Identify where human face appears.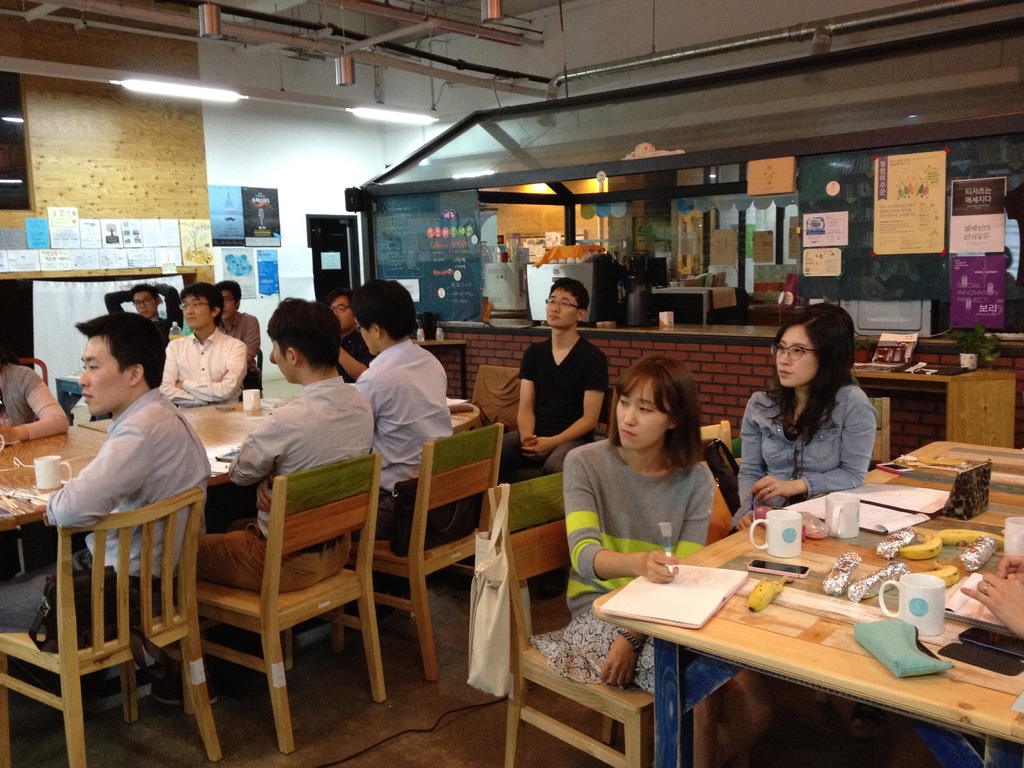
Appears at x1=225, y1=288, x2=235, y2=320.
